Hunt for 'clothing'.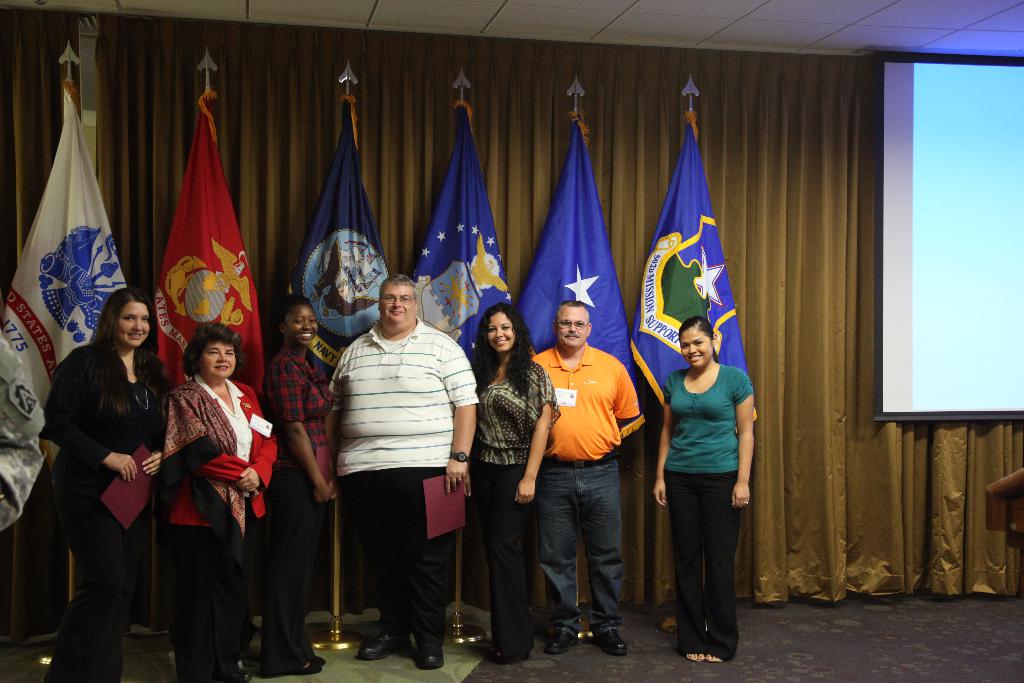
Hunted down at box=[327, 321, 487, 635].
